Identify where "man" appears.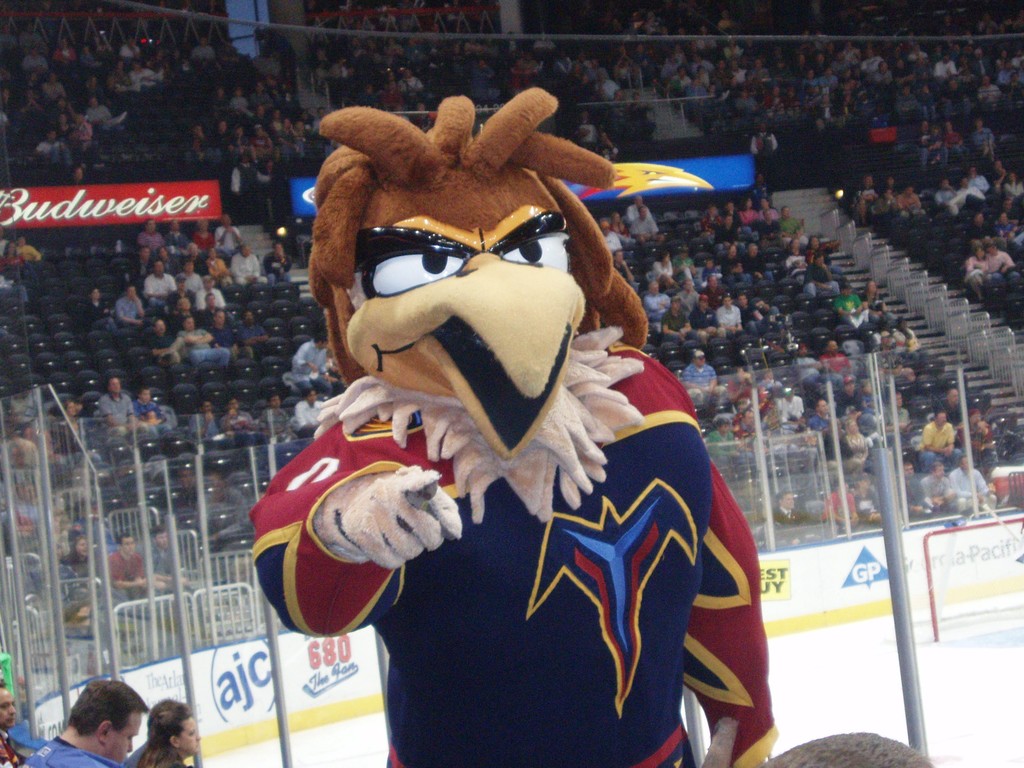
Appears at region(221, 394, 258, 436).
